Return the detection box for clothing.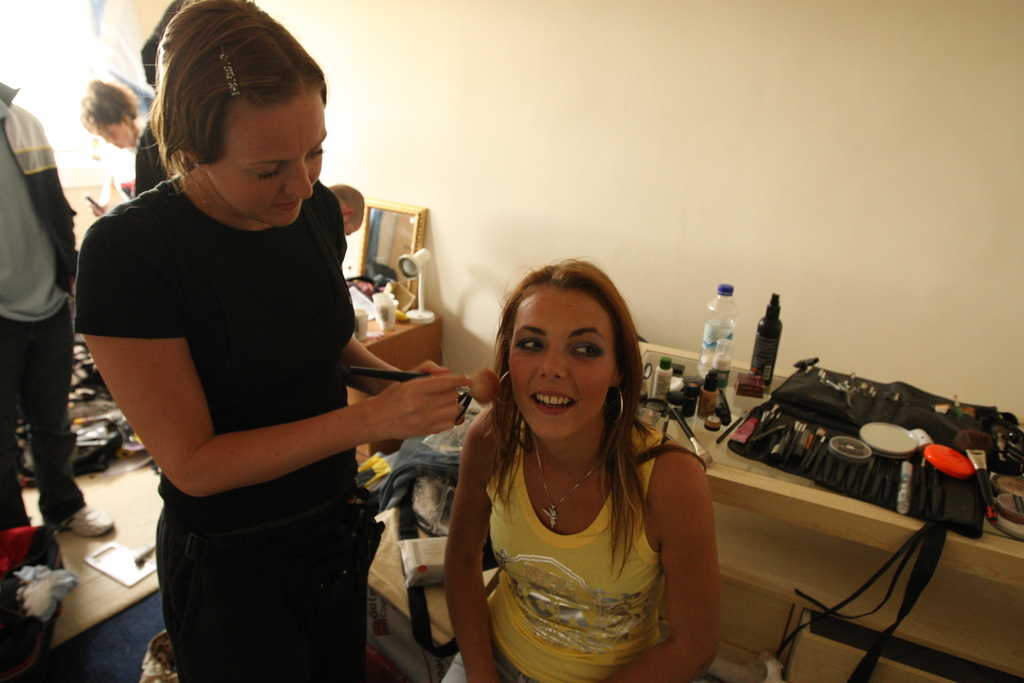
<region>105, 137, 401, 630</region>.
